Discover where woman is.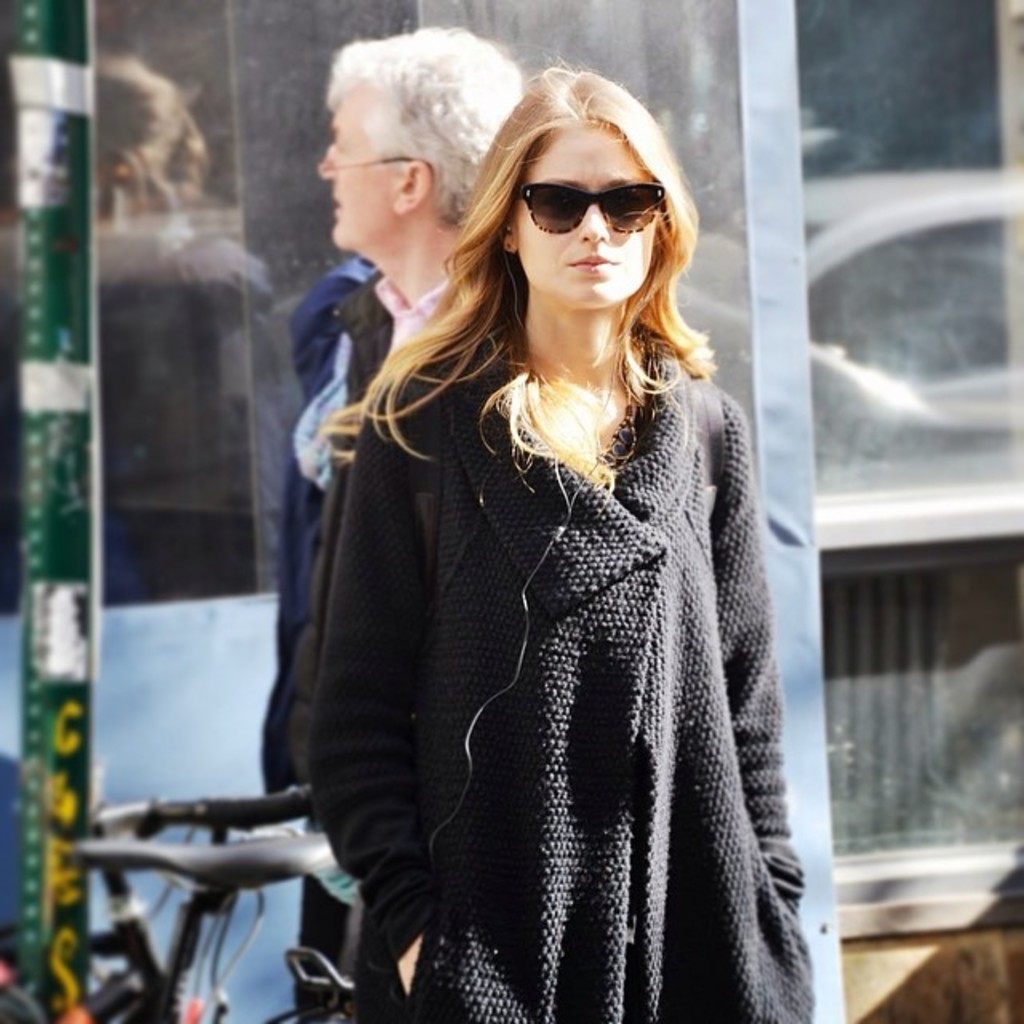
Discovered at locate(259, 26, 533, 1022).
